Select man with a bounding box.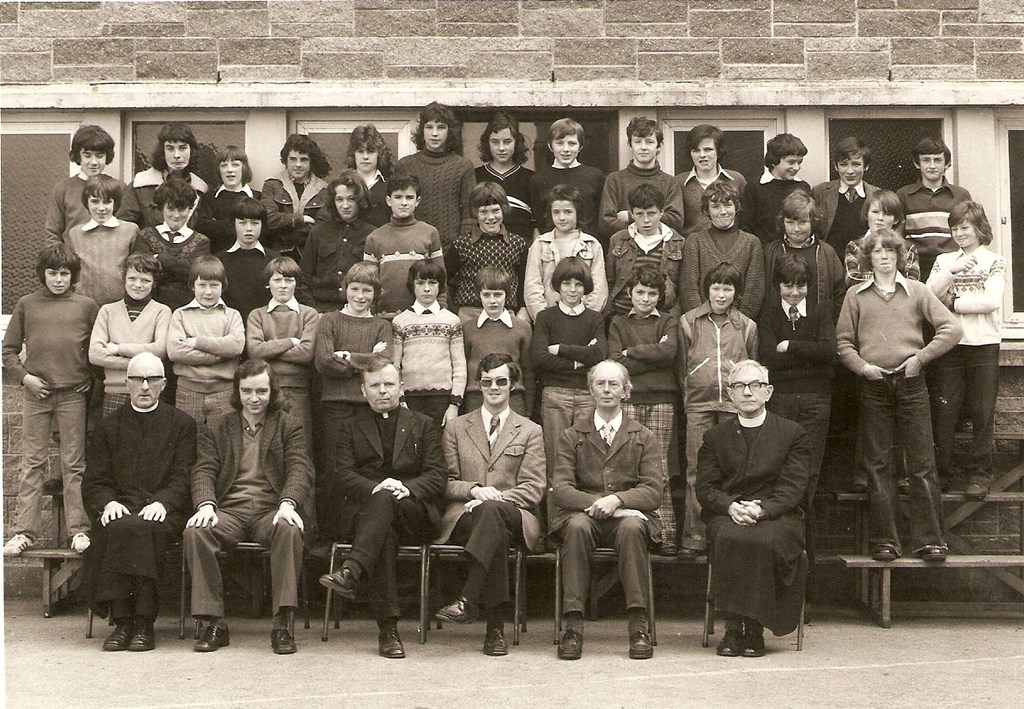
box=[184, 360, 314, 655].
